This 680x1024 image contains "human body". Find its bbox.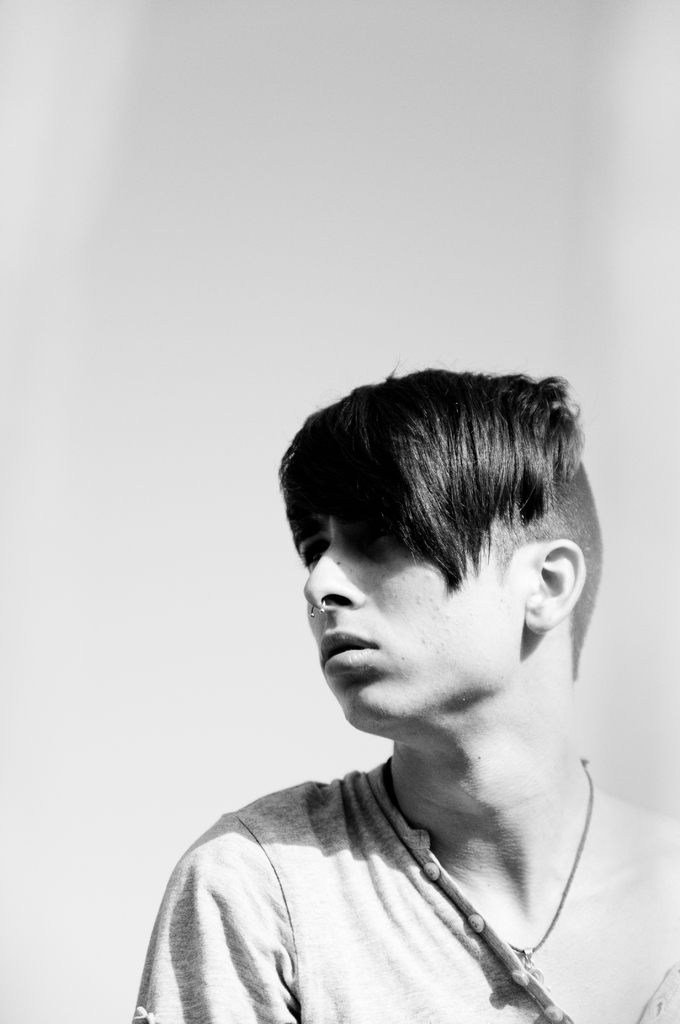
144,397,640,1023.
